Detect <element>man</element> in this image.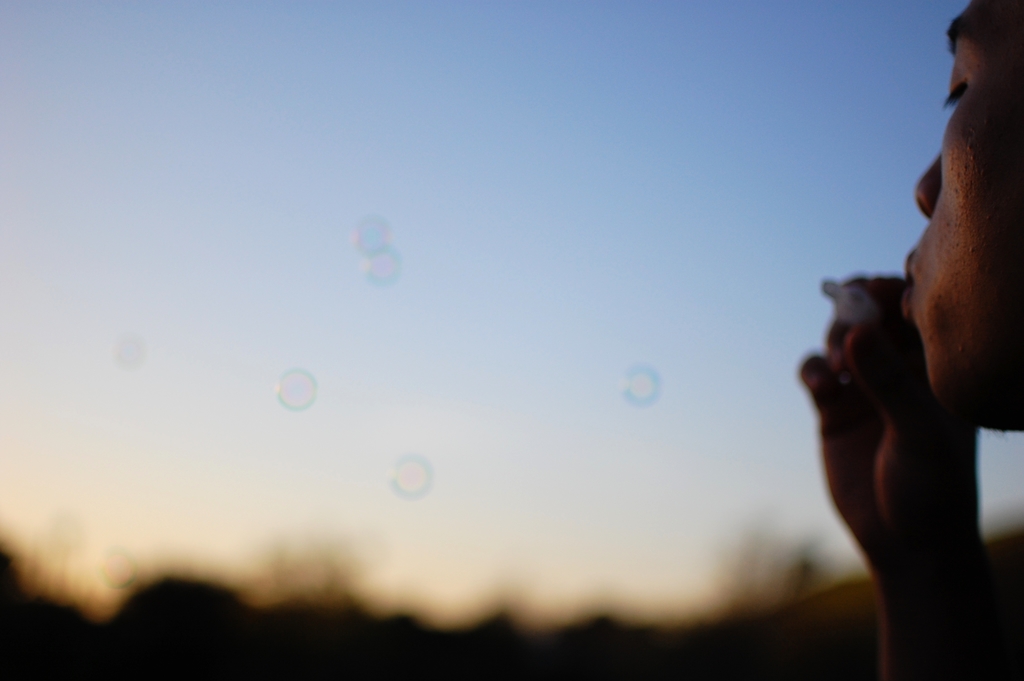
Detection: detection(797, 41, 1019, 653).
